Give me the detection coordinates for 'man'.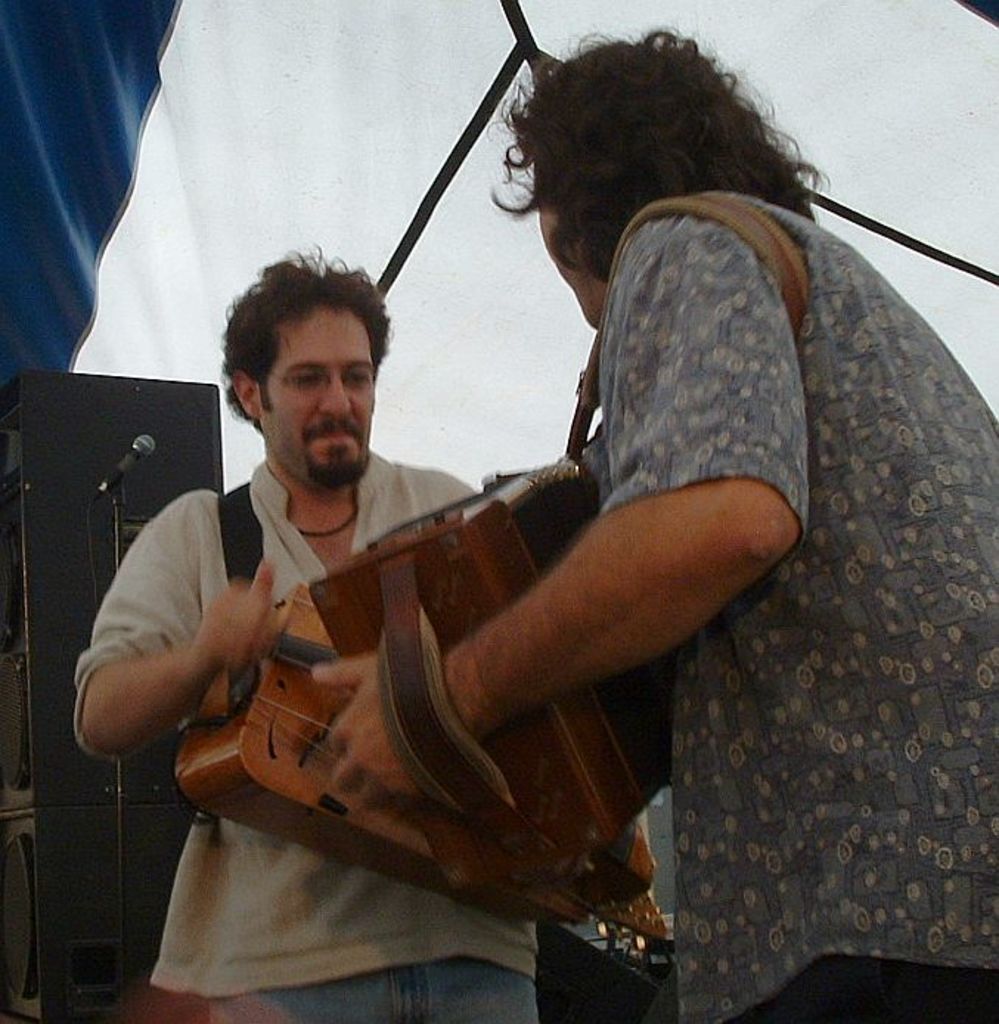
crop(72, 260, 571, 1005).
